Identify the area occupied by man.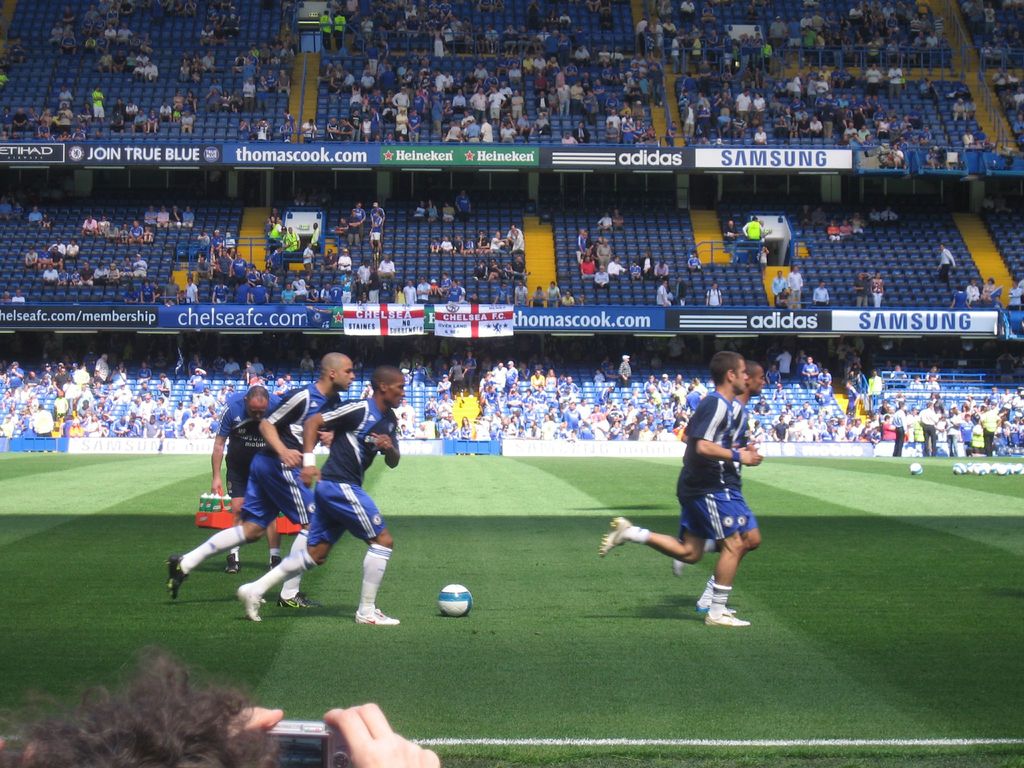
Area: box=[184, 408, 204, 436].
